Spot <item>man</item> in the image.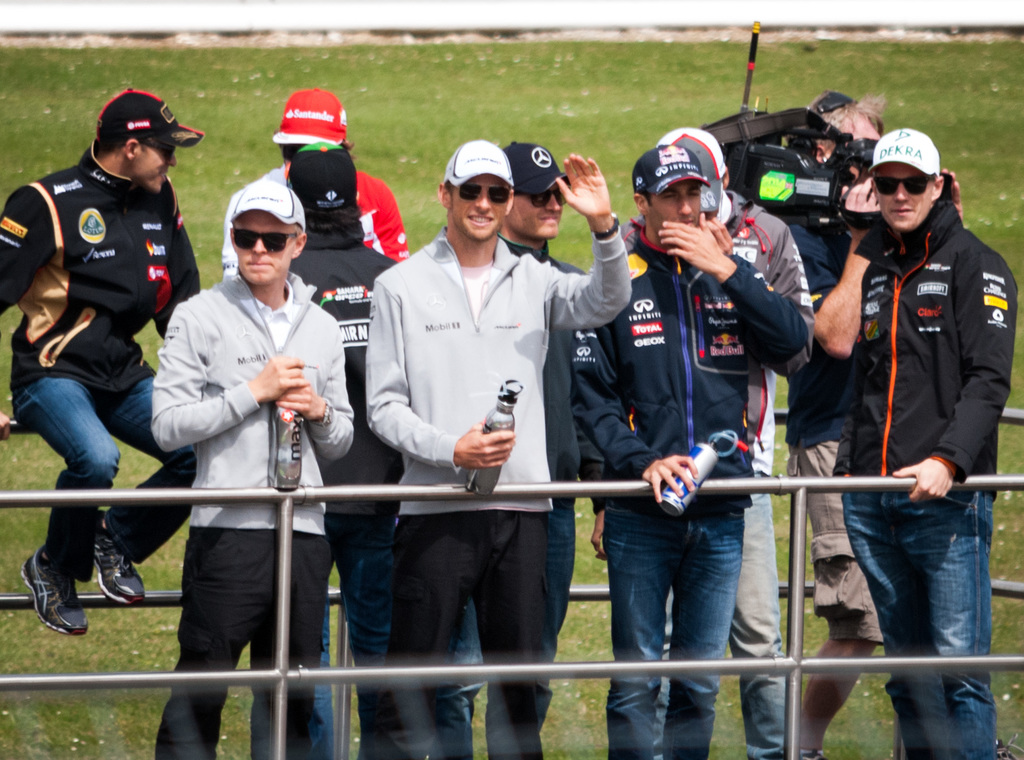
<item>man</item> found at 220, 86, 410, 287.
